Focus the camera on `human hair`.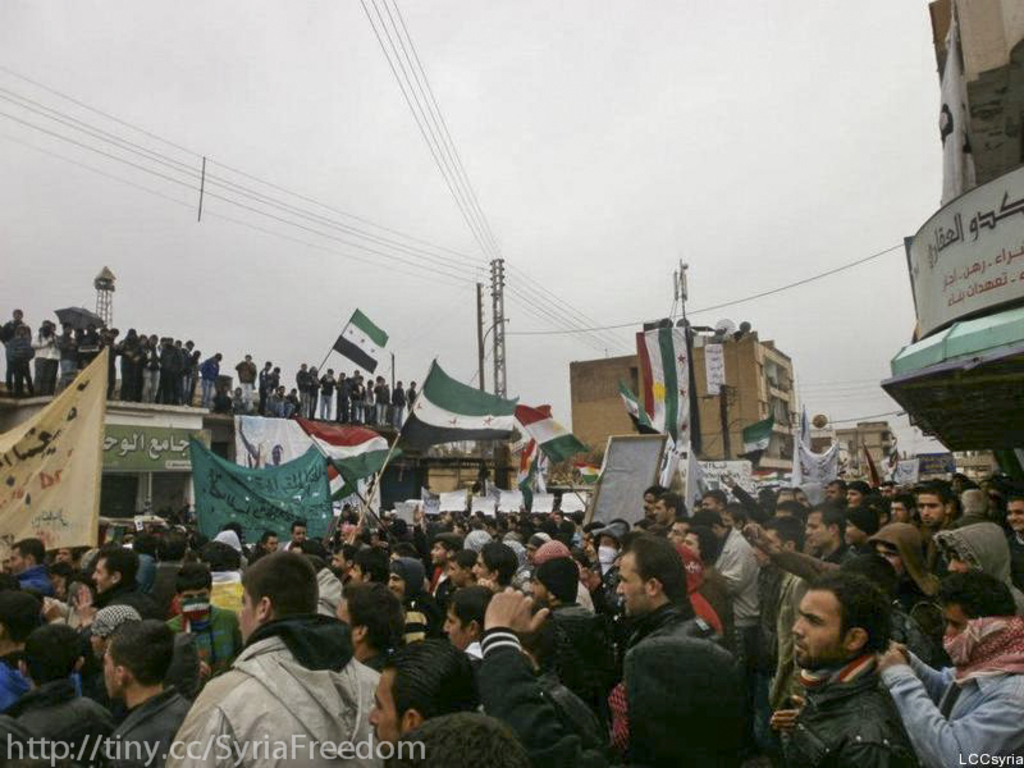
Focus region: (x1=476, y1=548, x2=518, y2=581).
